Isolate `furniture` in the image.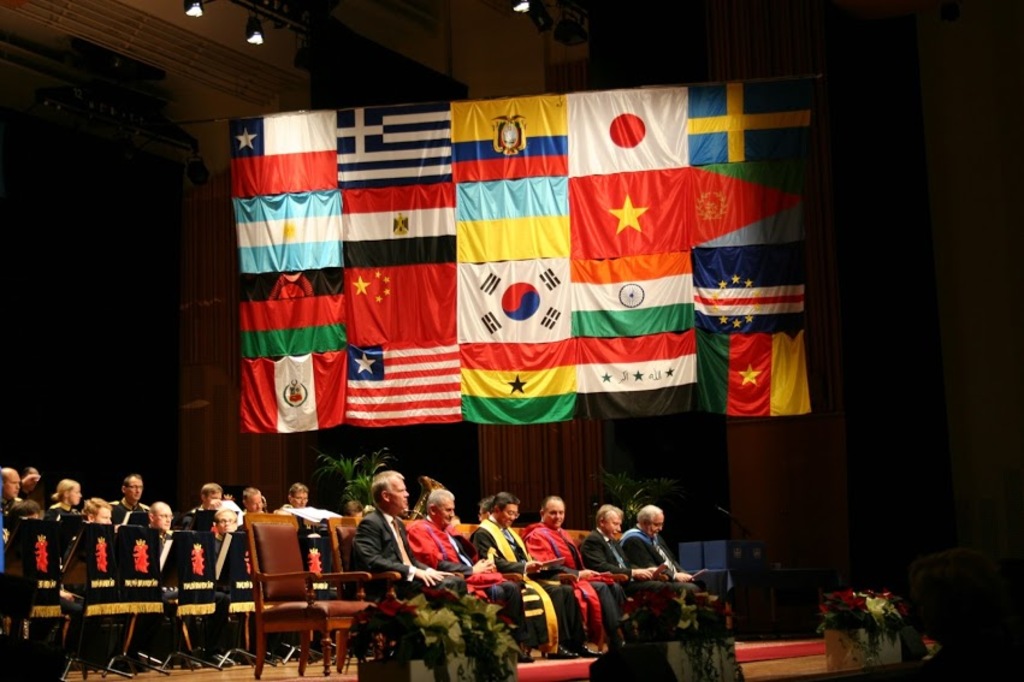
Isolated region: <region>241, 510, 371, 681</region>.
